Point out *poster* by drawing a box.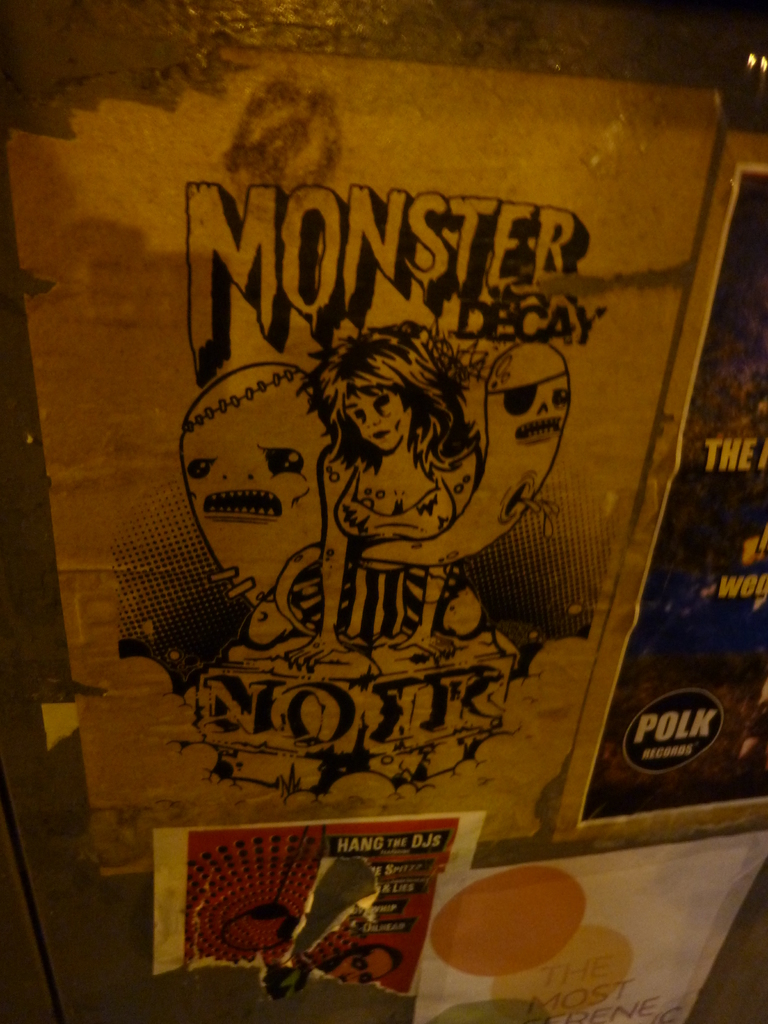
detection(548, 125, 765, 848).
